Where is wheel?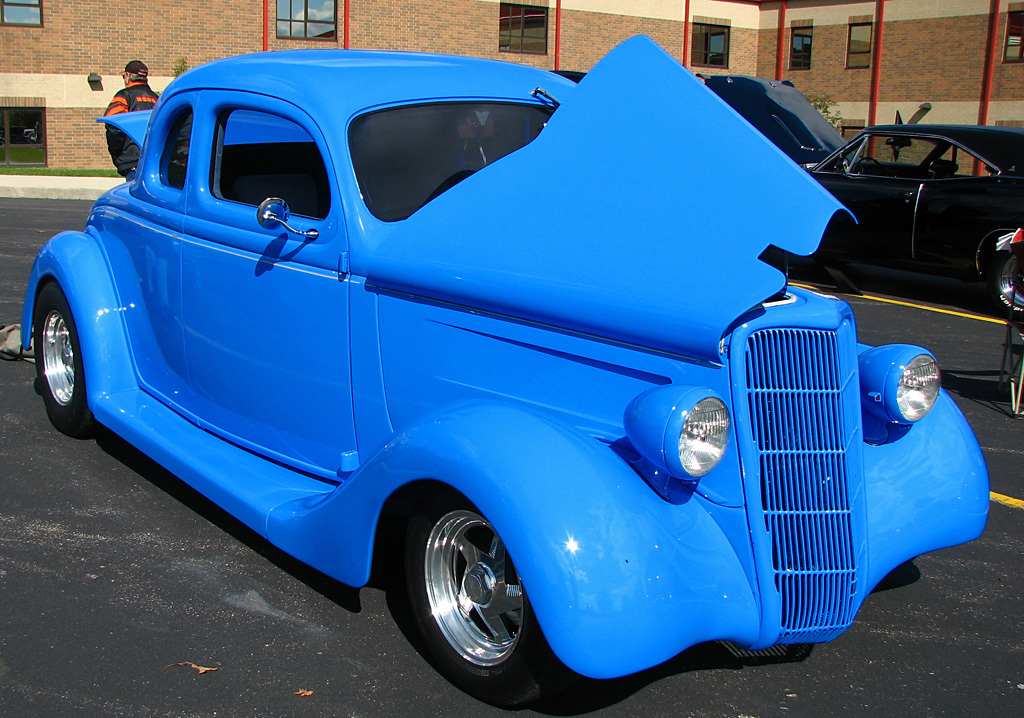
<bbox>997, 247, 1023, 321</bbox>.
